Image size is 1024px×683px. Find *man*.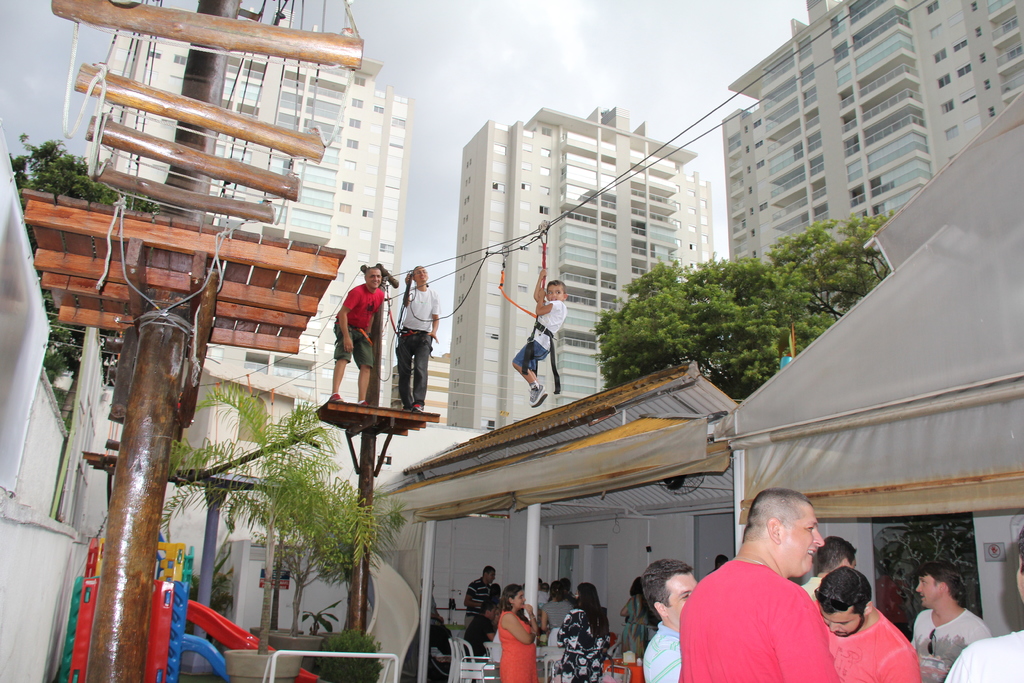
box=[399, 265, 434, 416].
